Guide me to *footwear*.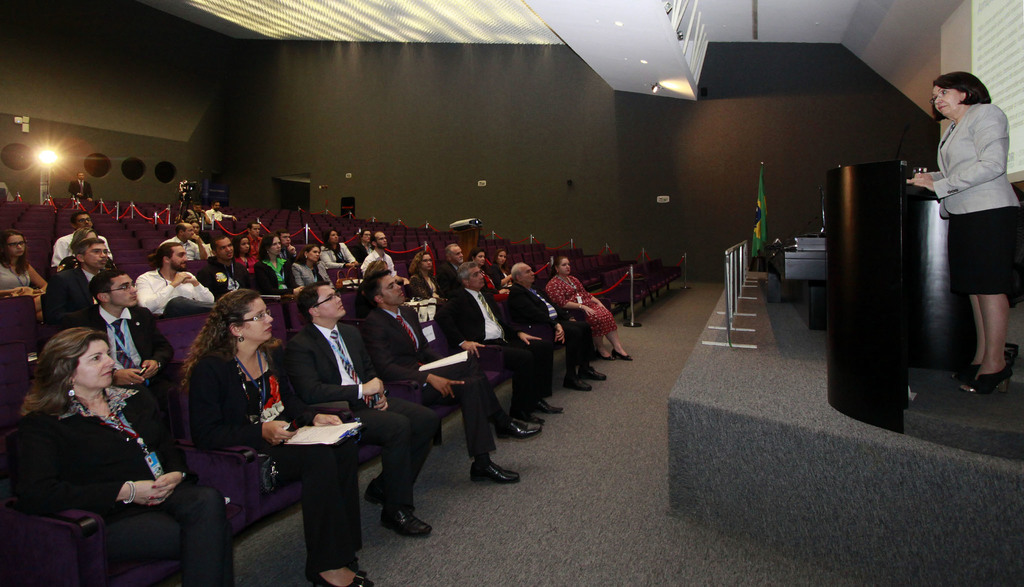
Guidance: region(364, 477, 415, 509).
